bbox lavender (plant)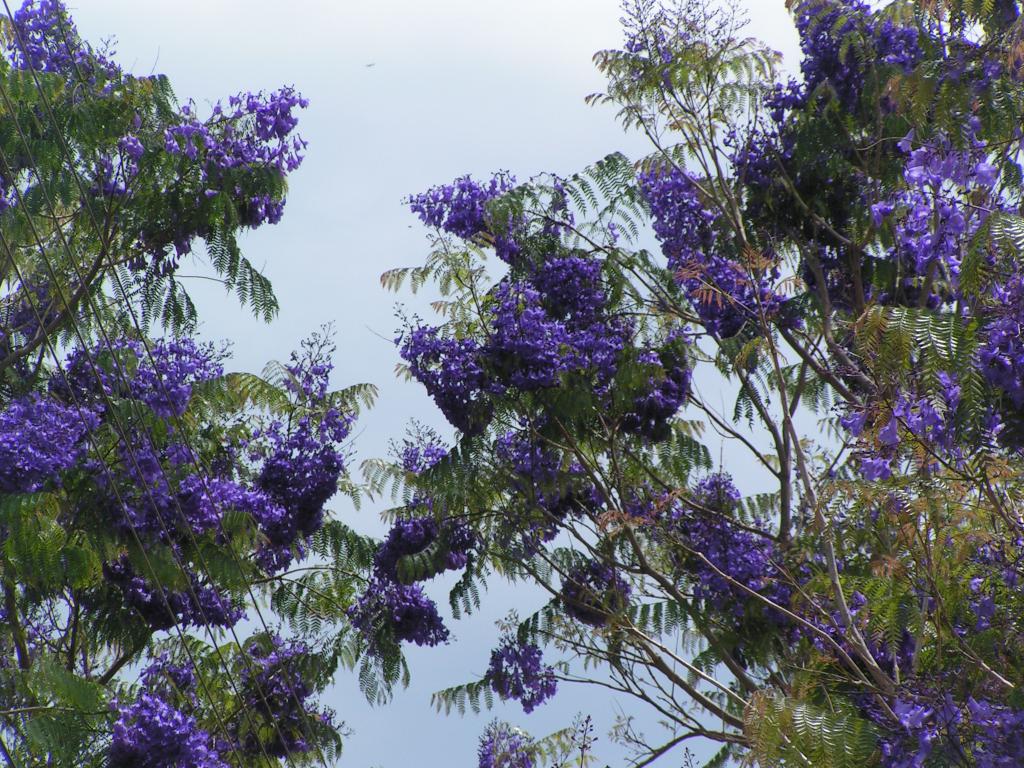
(left=517, top=241, right=639, bottom=378)
